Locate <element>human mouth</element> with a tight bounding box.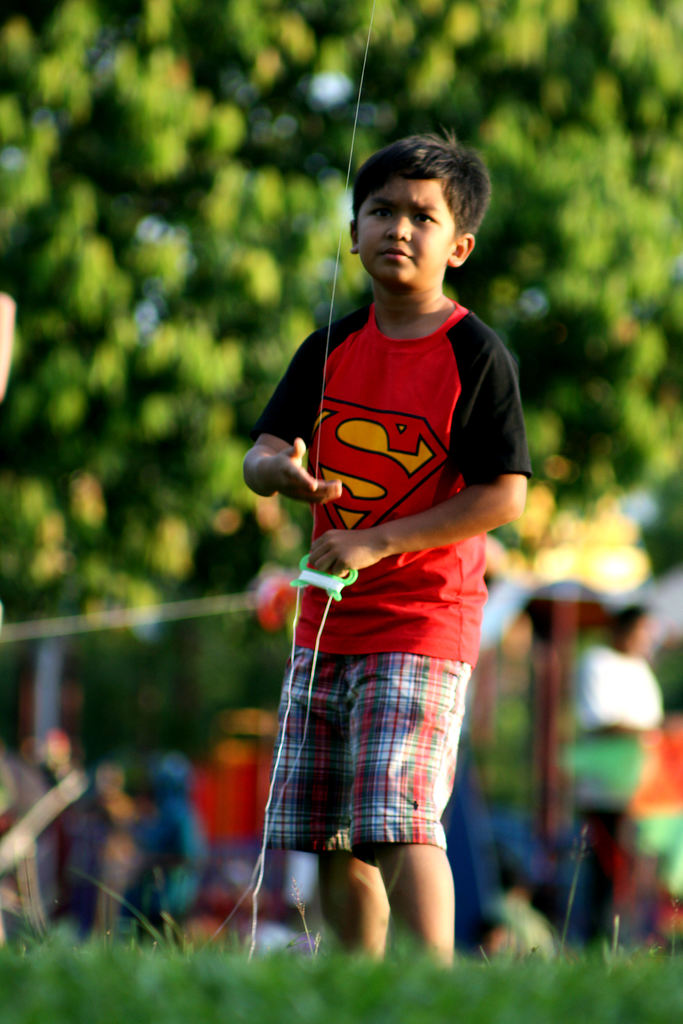
372/245/409/266.
